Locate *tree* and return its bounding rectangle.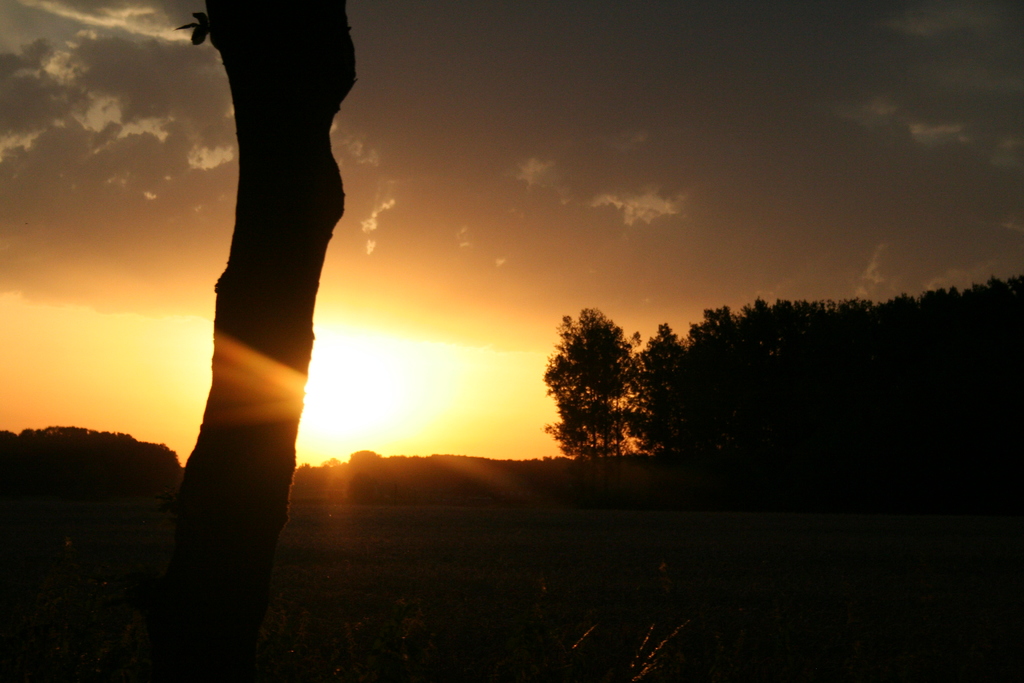
(118, 0, 353, 682).
